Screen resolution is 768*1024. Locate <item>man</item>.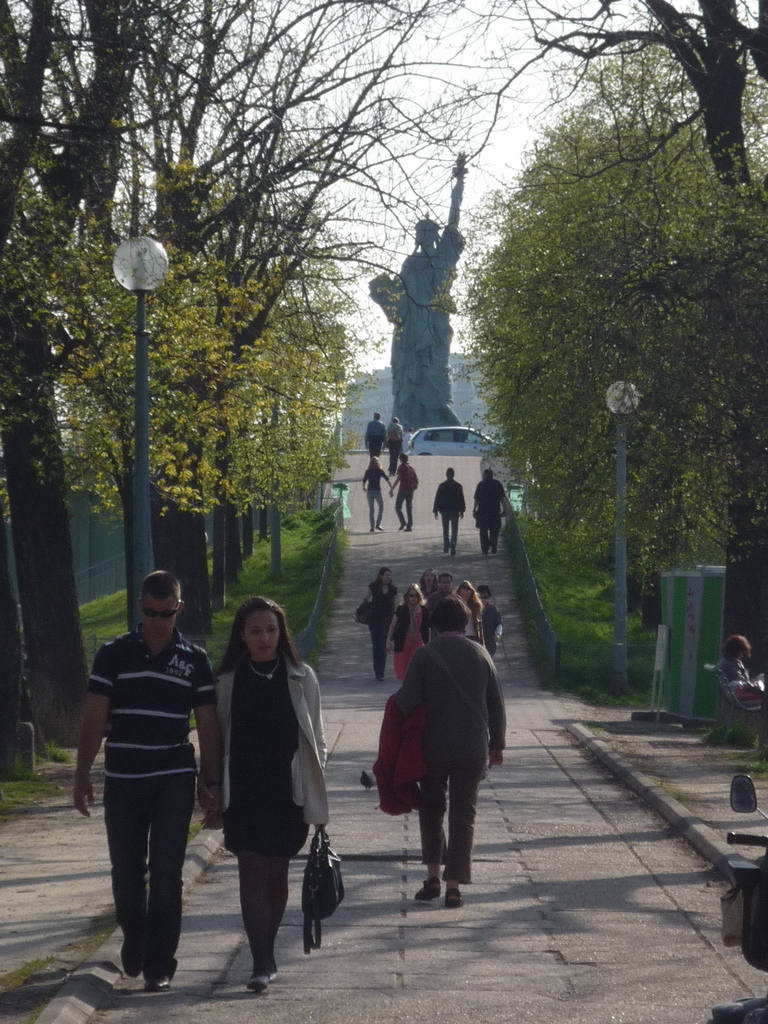
(74,570,219,989).
